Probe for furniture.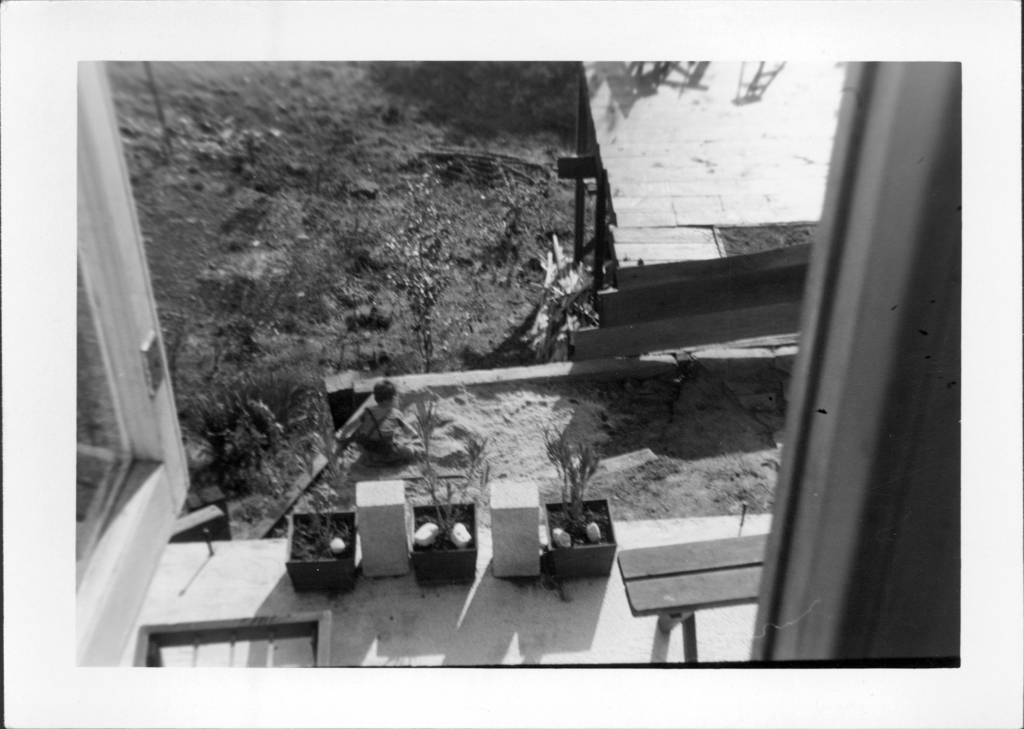
Probe result: detection(615, 534, 770, 662).
